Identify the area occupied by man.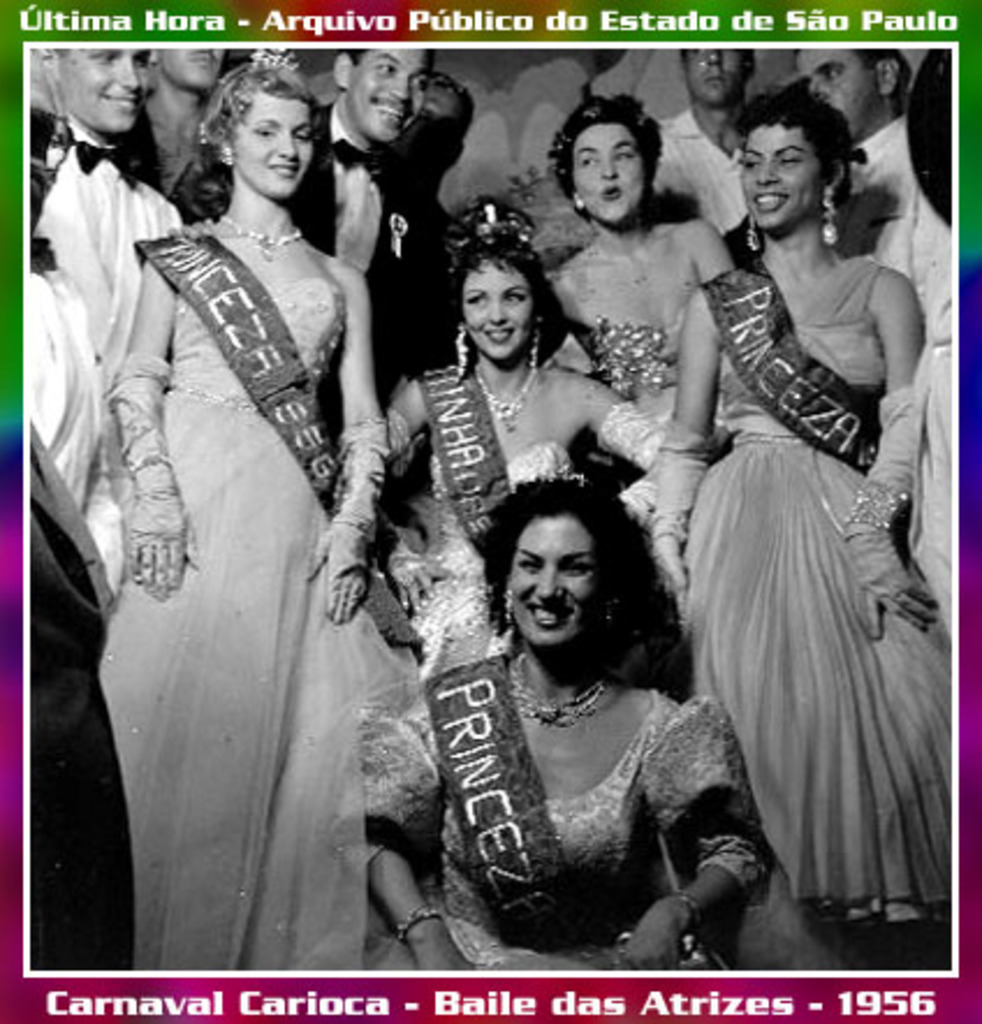
Area: detection(792, 51, 963, 320).
